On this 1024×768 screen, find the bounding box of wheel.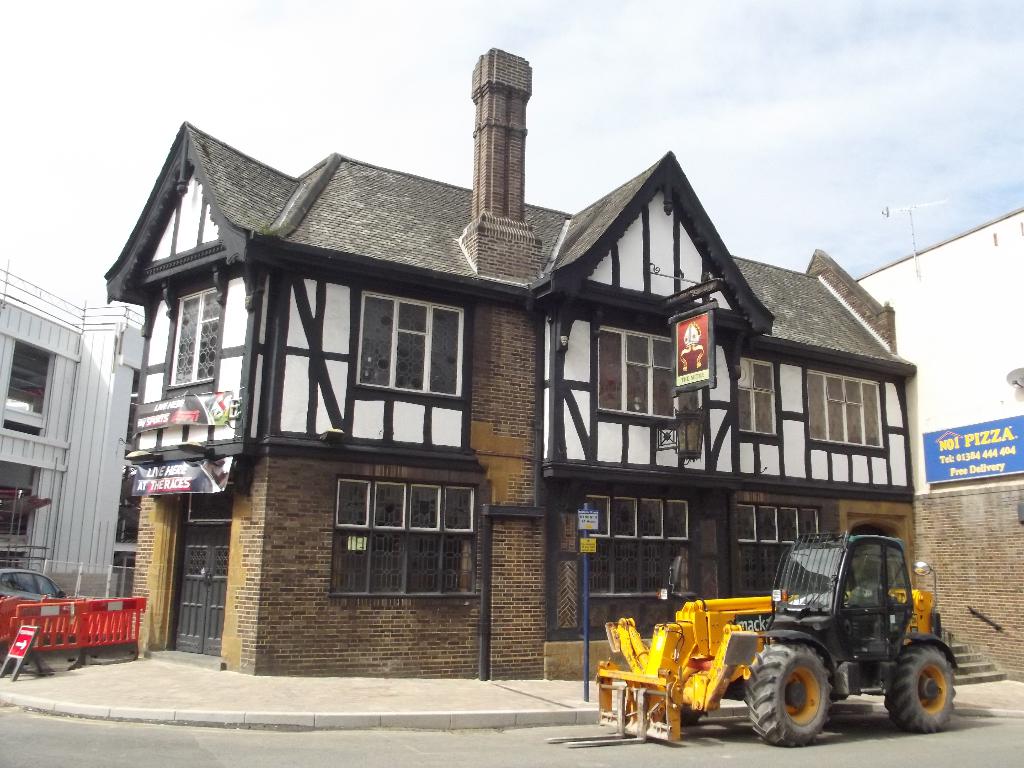
Bounding box: 765,655,849,749.
